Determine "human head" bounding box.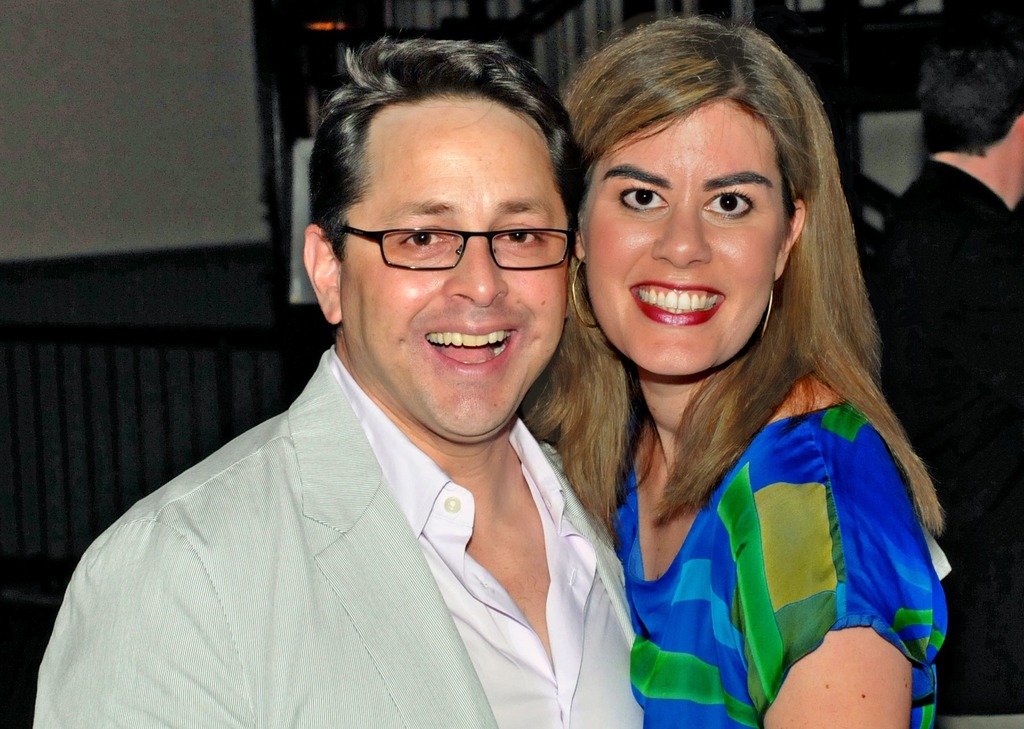
Determined: locate(920, 26, 1023, 194).
